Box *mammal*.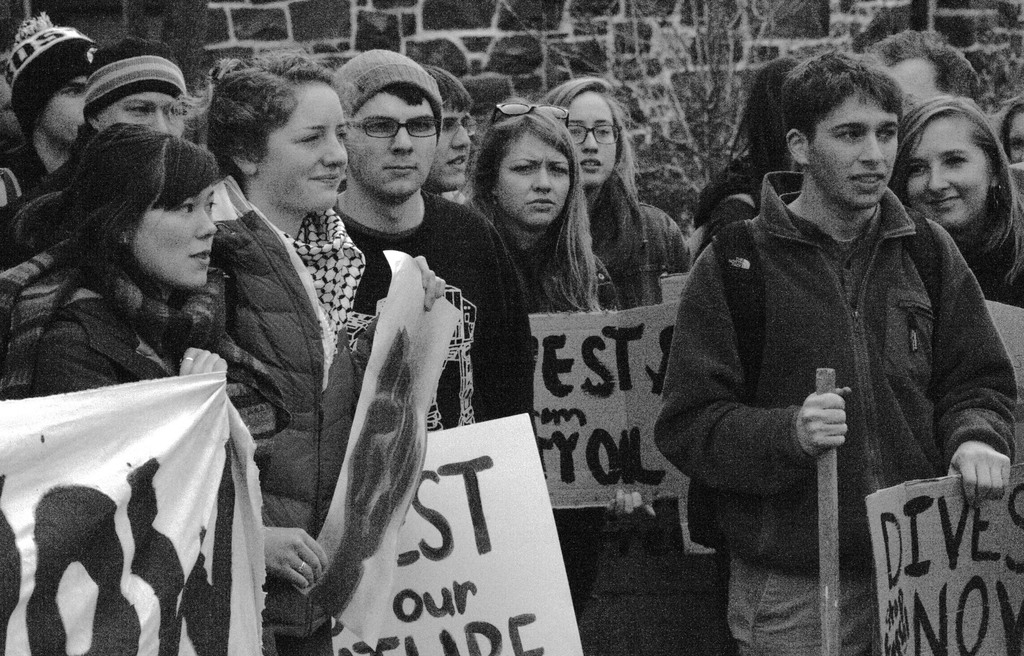
868/24/984/102.
